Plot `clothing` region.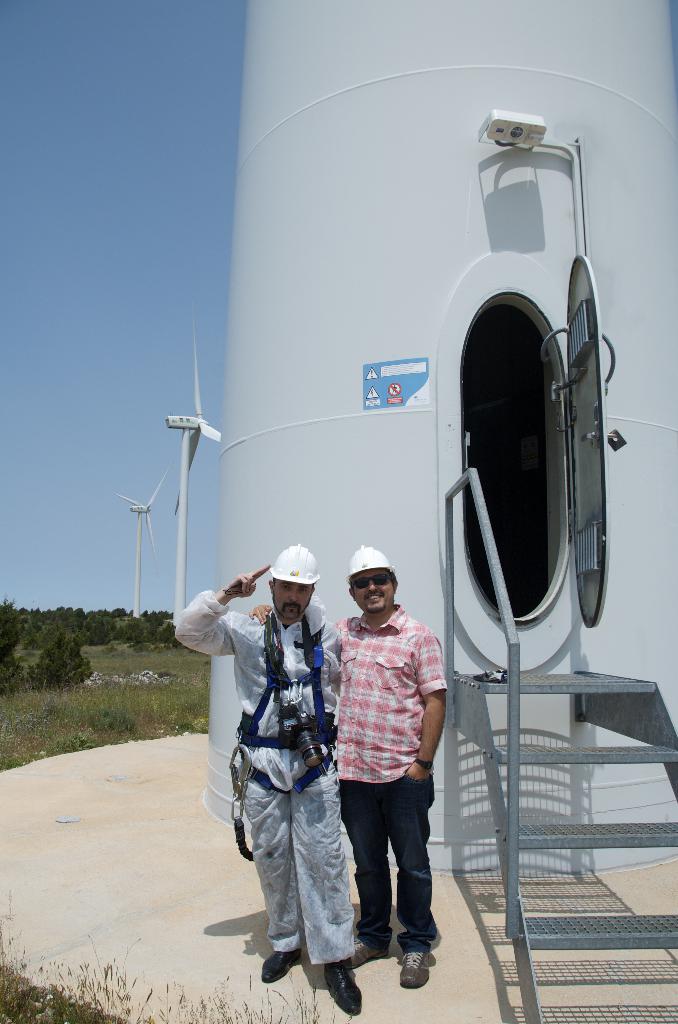
Plotted at 334,603,446,953.
